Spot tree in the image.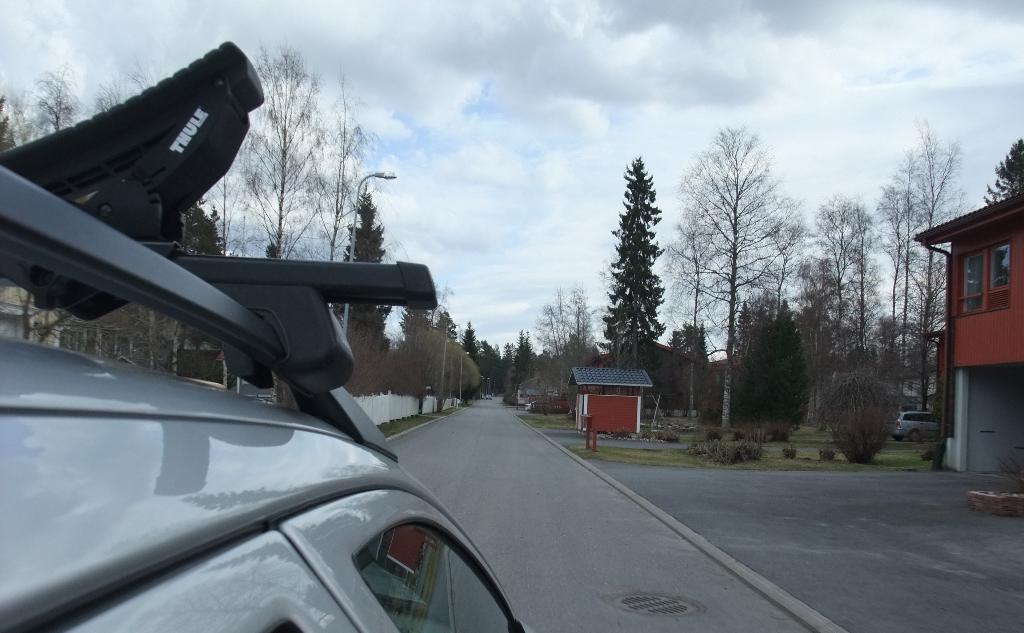
tree found at BBox(20, 69, 80, 134).
